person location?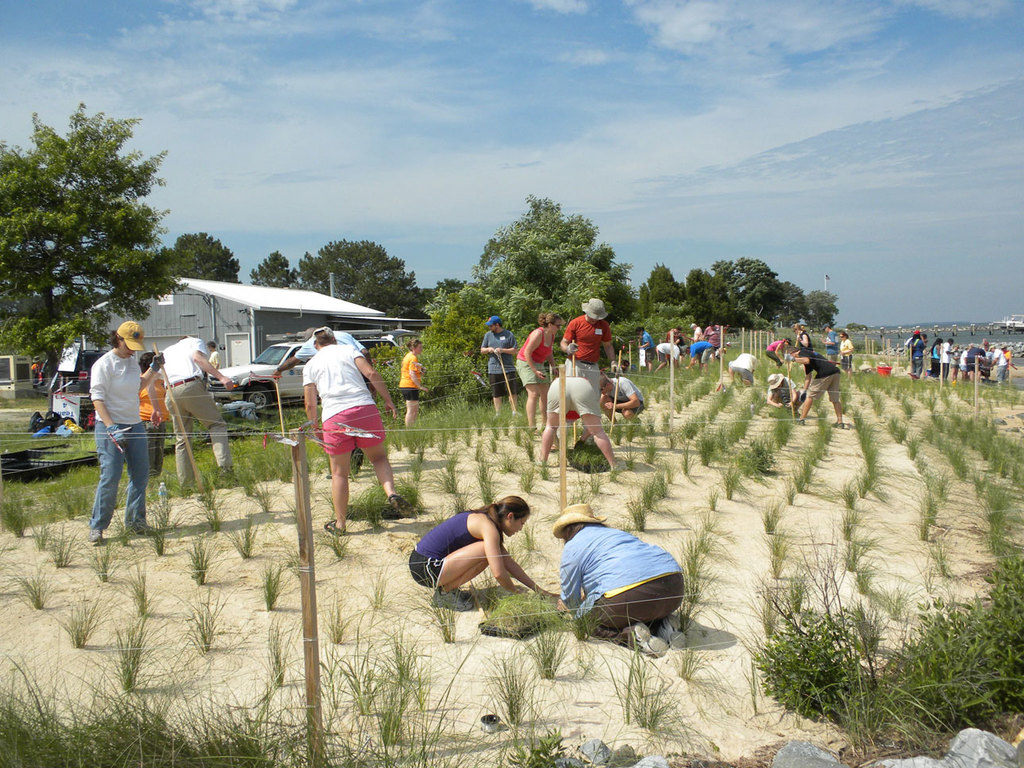
[926,337,942,378]
